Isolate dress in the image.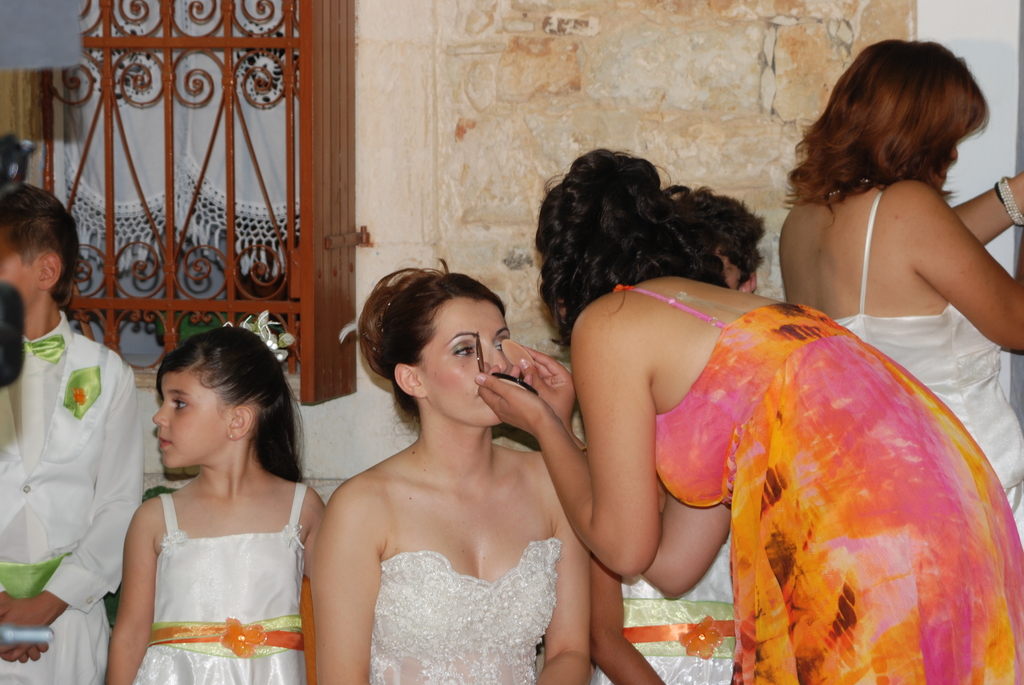
Isolated region: 371:539:557:684.
